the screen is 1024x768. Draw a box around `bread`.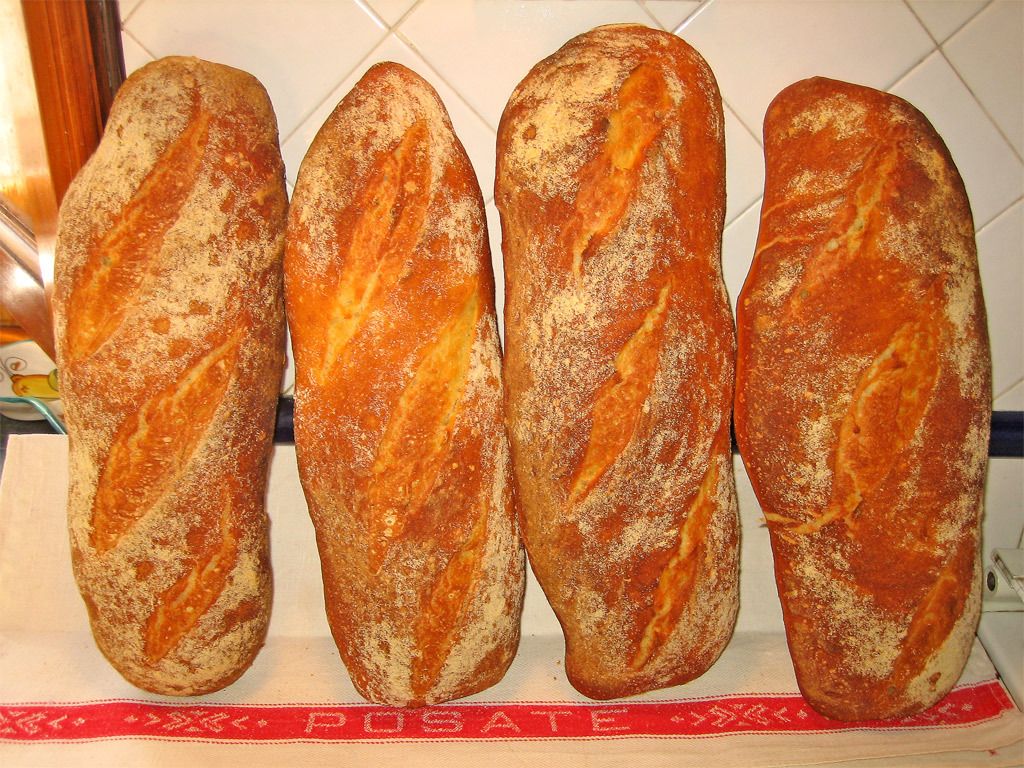
[x1=284, y1=61, x2=502, y2=706].
